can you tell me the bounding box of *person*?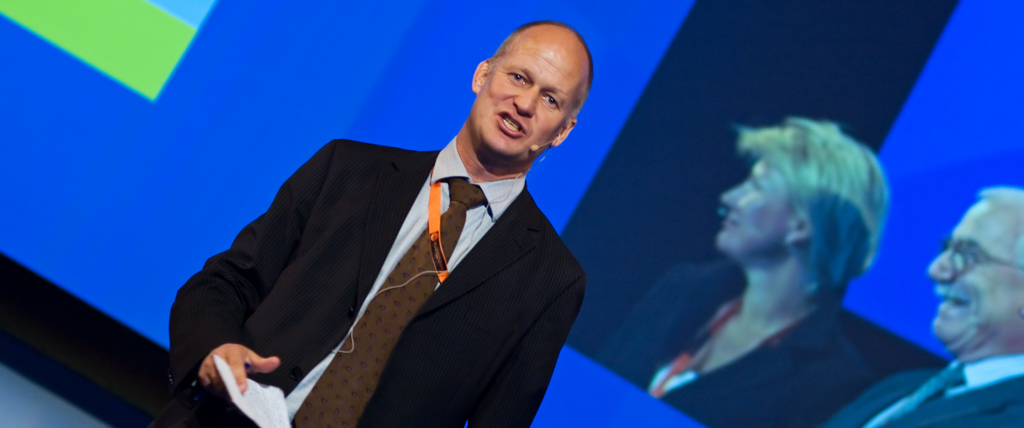
(x1=166, y1=19, x2=595, y2=427).
